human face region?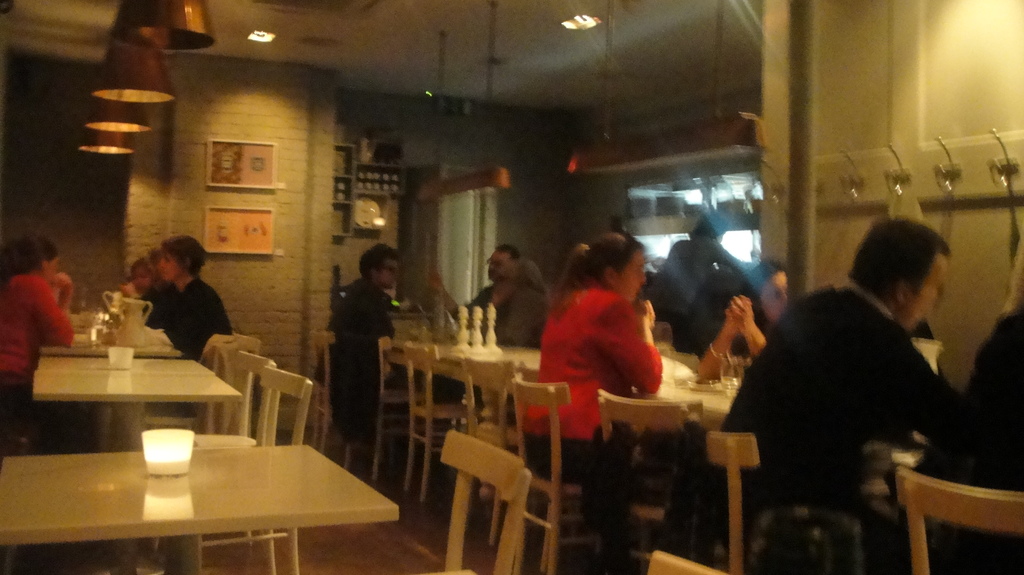
region(378, 262, 399, 292)
